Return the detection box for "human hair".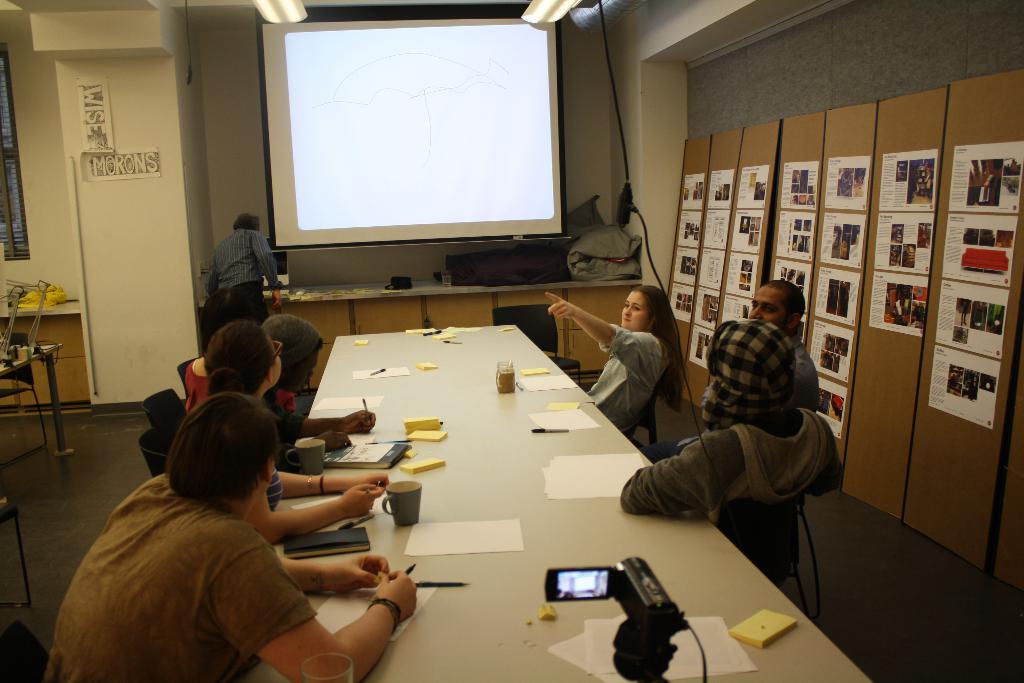
l=316, t=336, r=324, b=352.
